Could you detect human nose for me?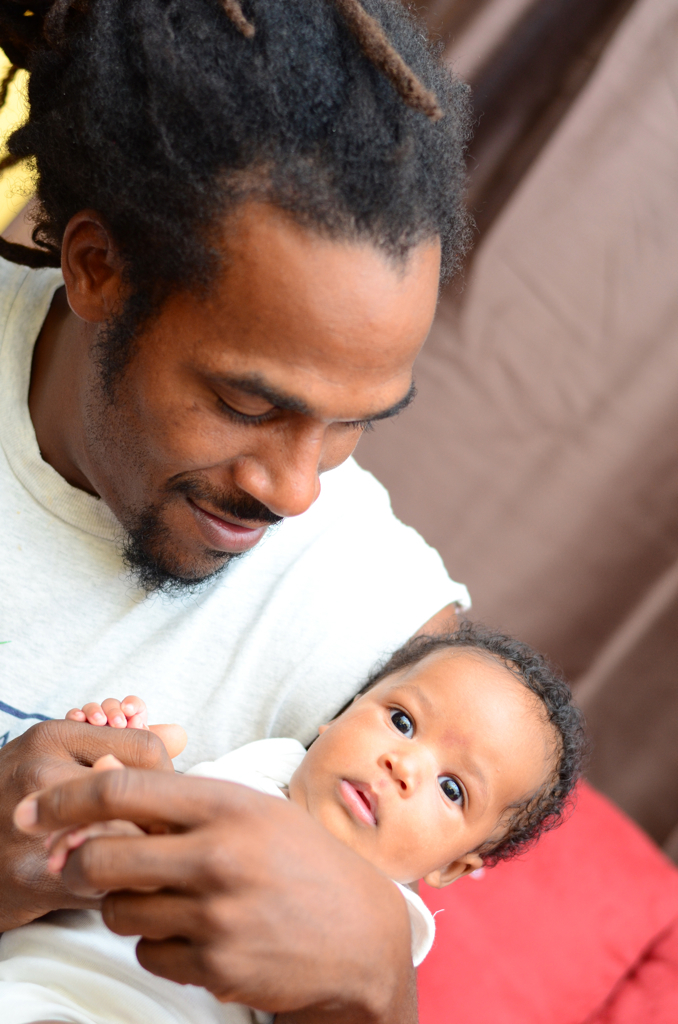
Detection result: (x1=375, y1=741, x2=427, y2=797).
